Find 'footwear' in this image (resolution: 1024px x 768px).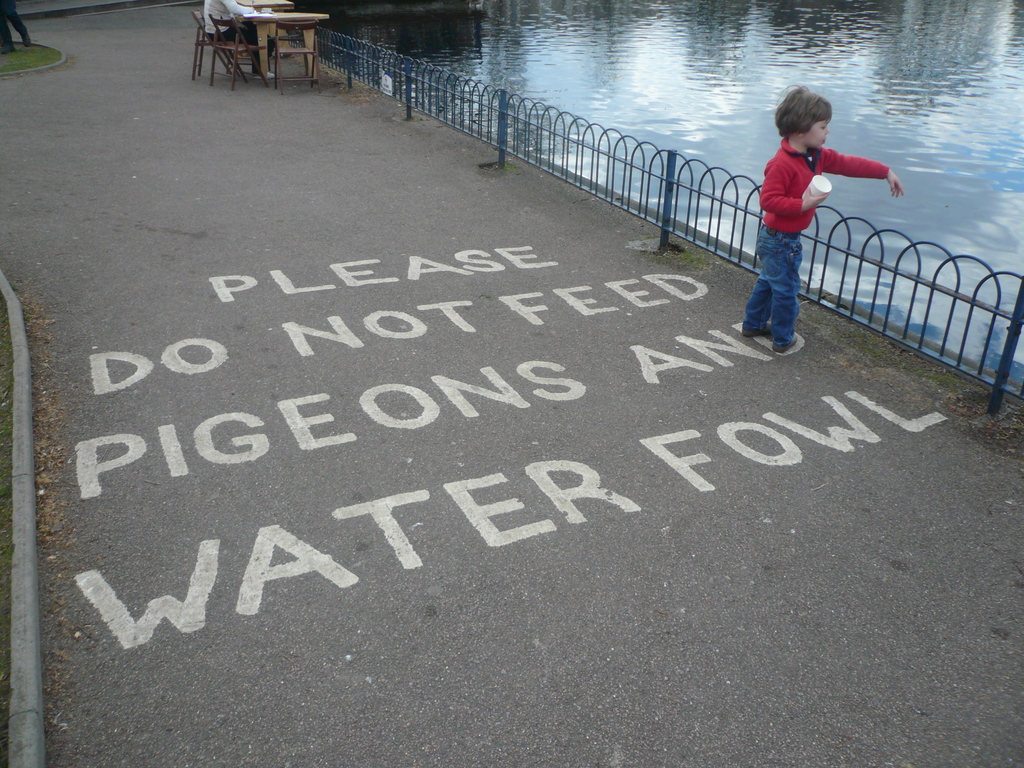
{"left": 771, "top": 340, "right": 794, "bottom": 353}.
